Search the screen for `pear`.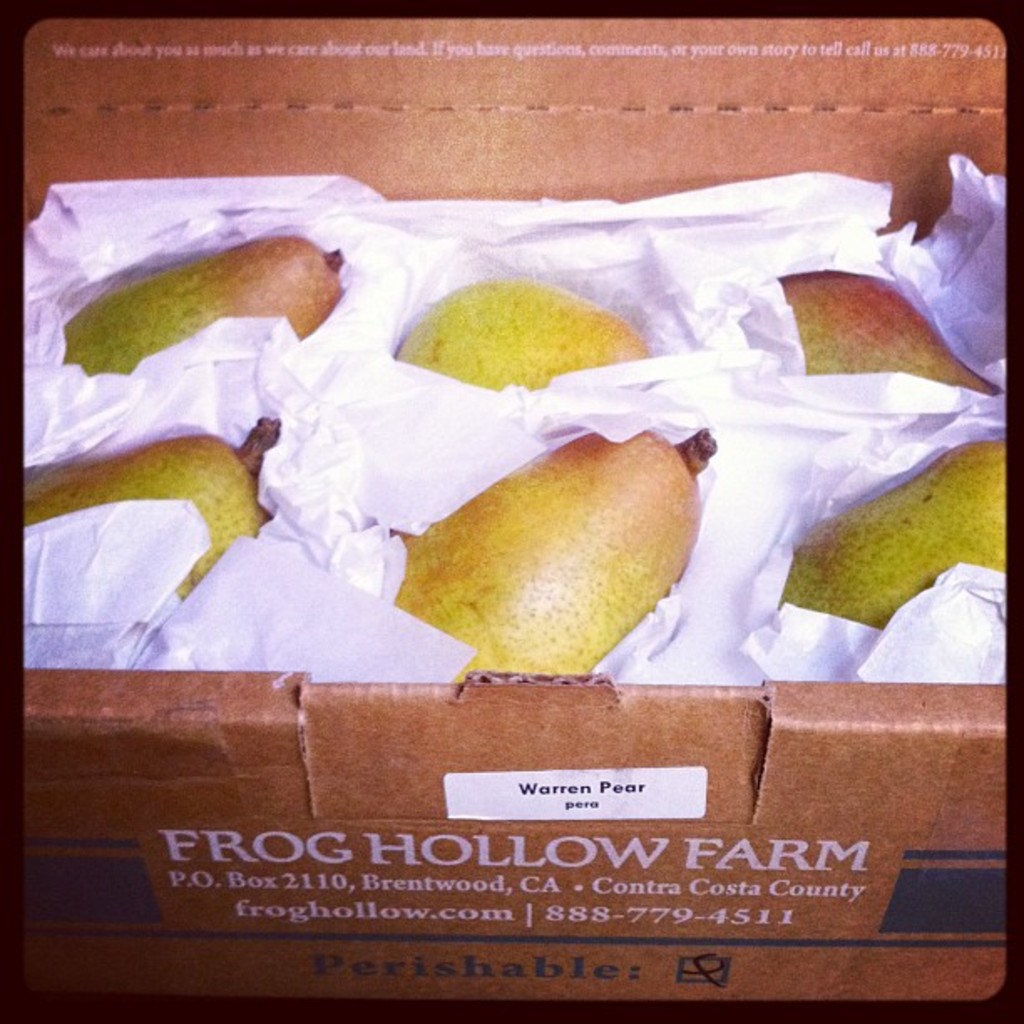
Found at 775:438:1009:634.
